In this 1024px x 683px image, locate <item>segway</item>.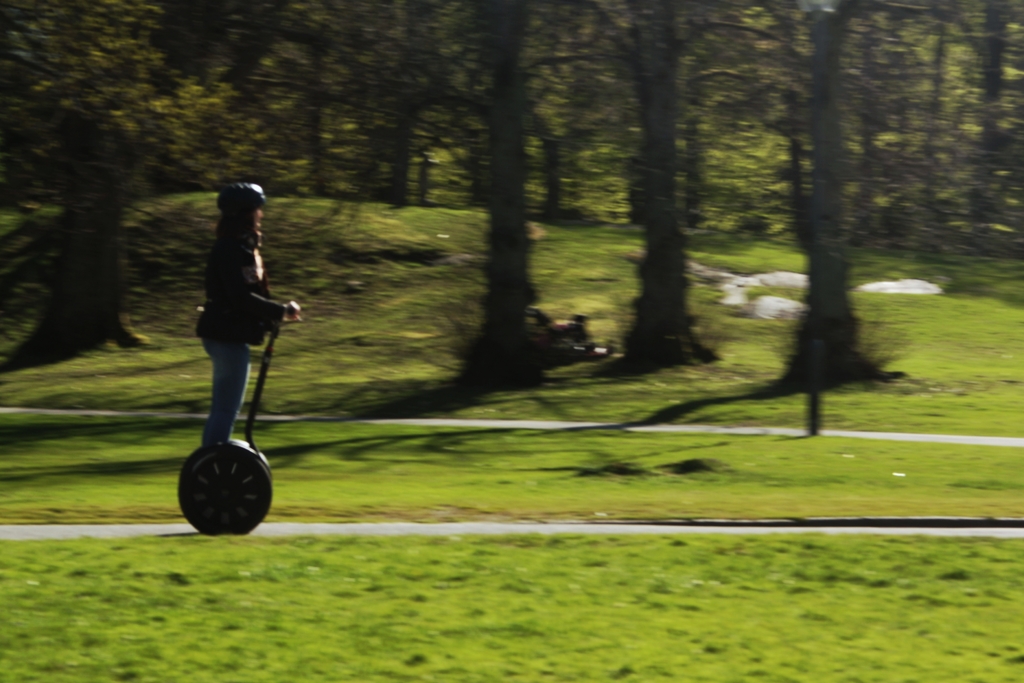
Bounding box: [175, 301, 297, 534].
